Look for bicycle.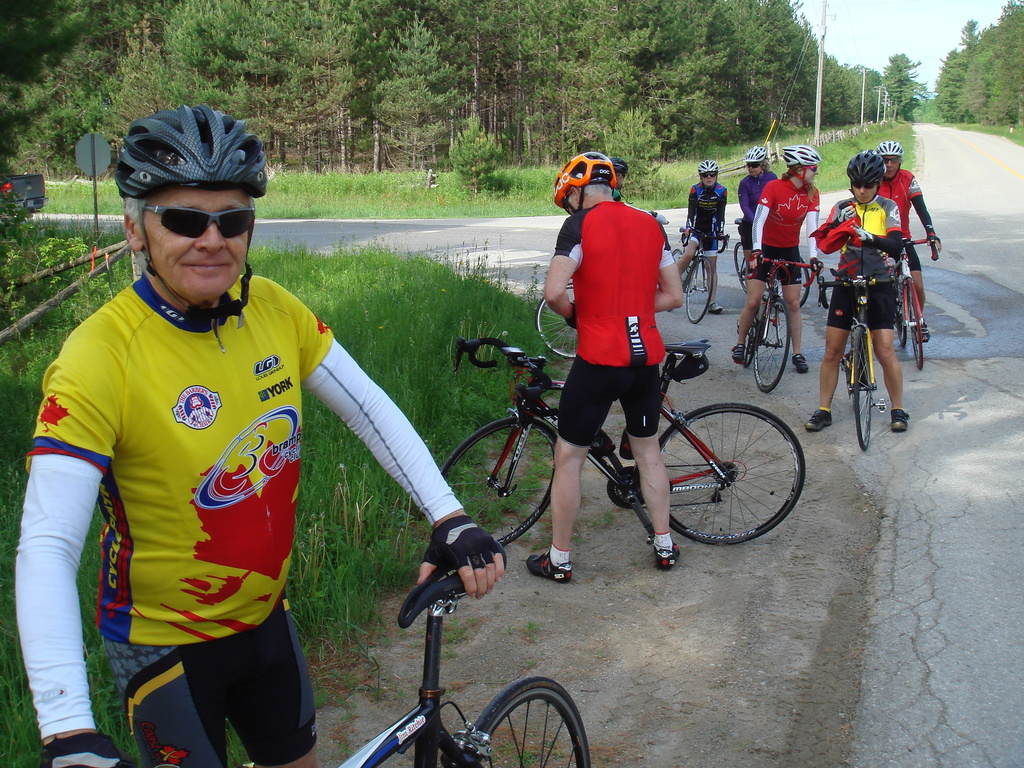
Found: bbox=(668, 226, 732, 326).
